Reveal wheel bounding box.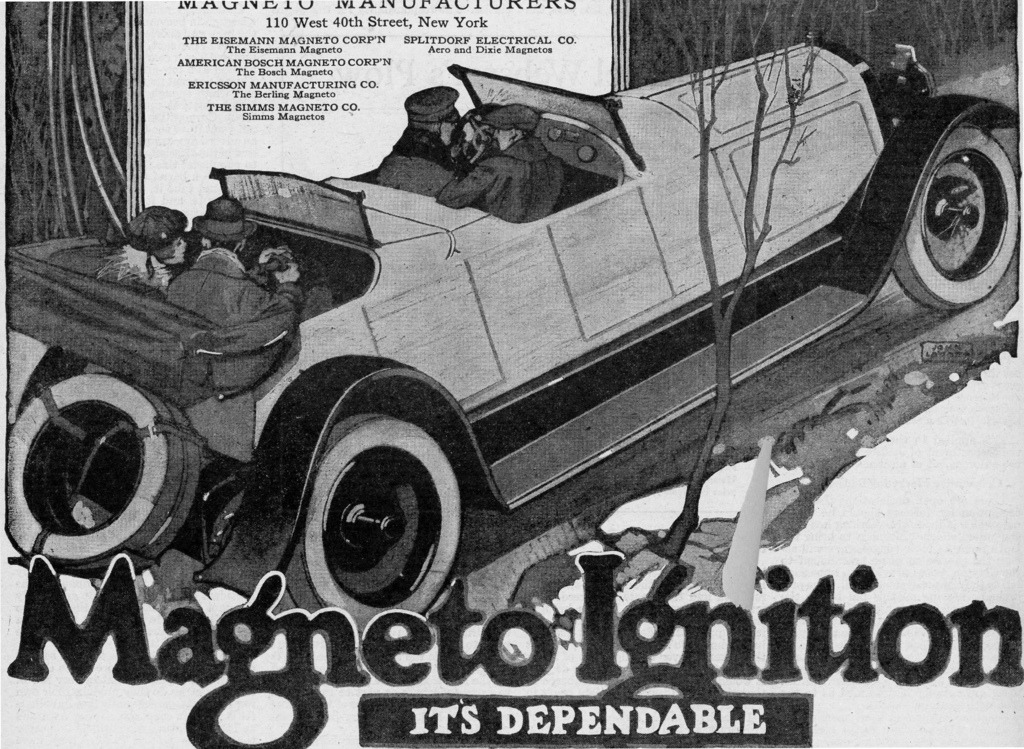
Revealed: <bbox>455, 101, 500, 168</bbox>.
